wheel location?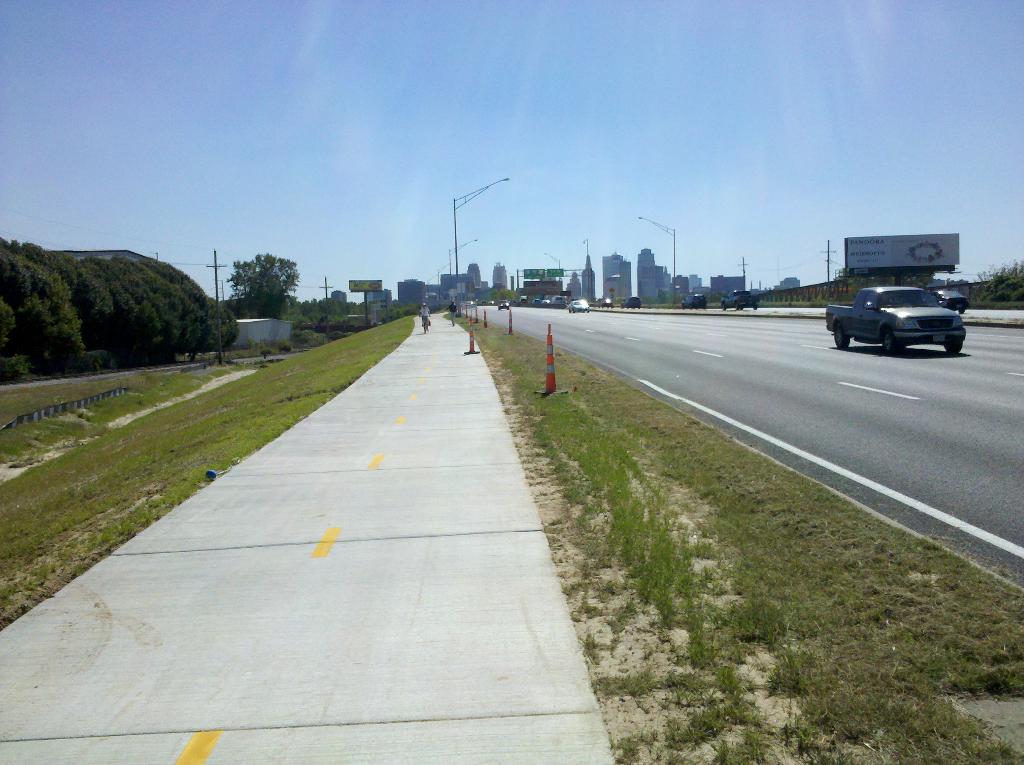
bbox=(883, 328, 896, 356)
